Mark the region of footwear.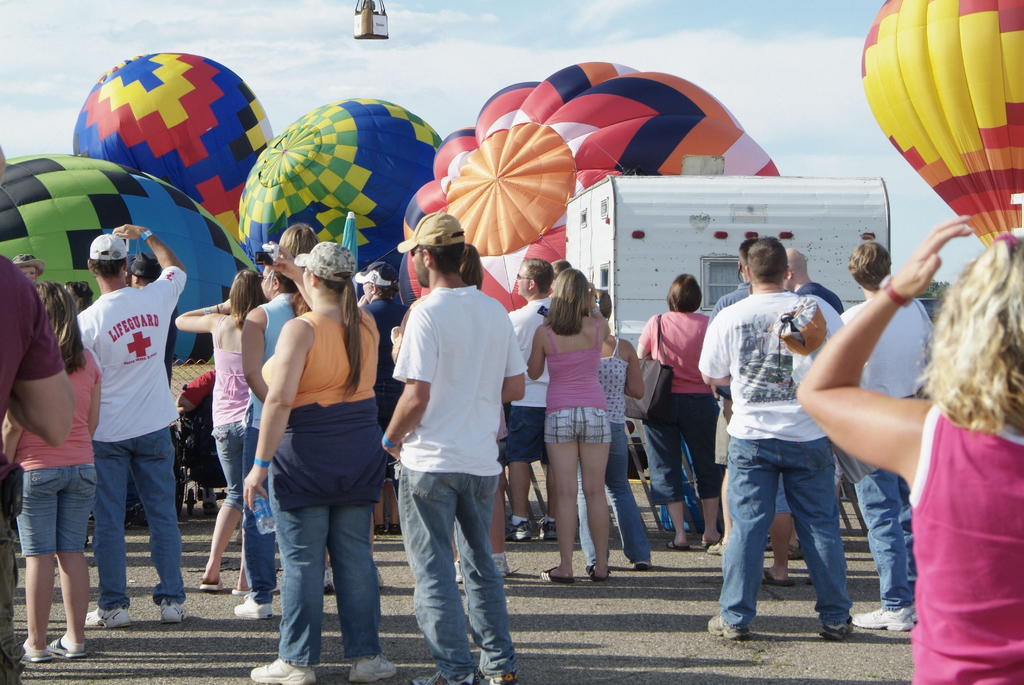
Region: [375,524,384,533].
